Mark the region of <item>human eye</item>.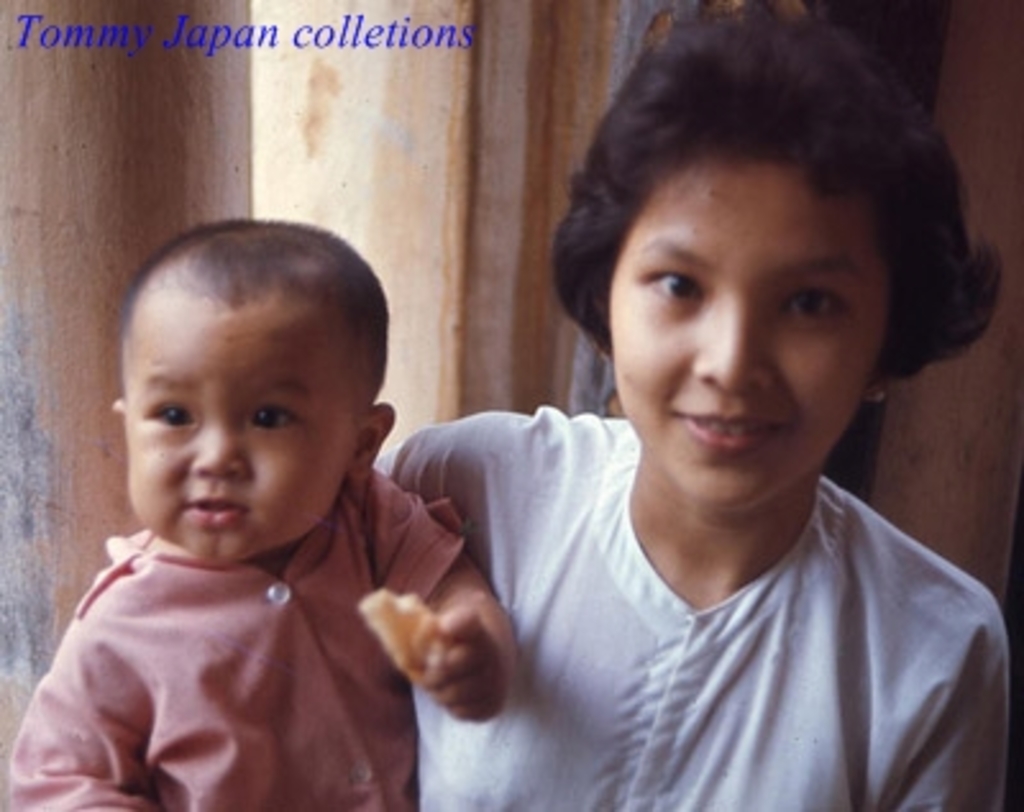
Region: bbox=[246, 400, 305, 441].
